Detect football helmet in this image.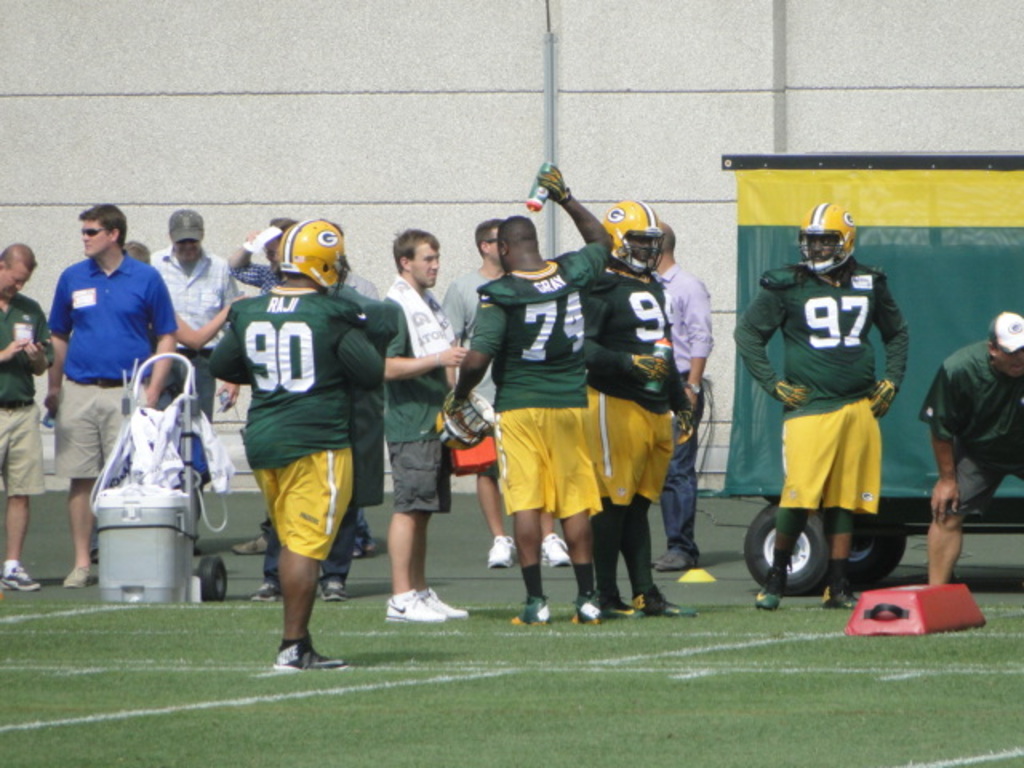
Detection: box(787, 194, 854, 275).
